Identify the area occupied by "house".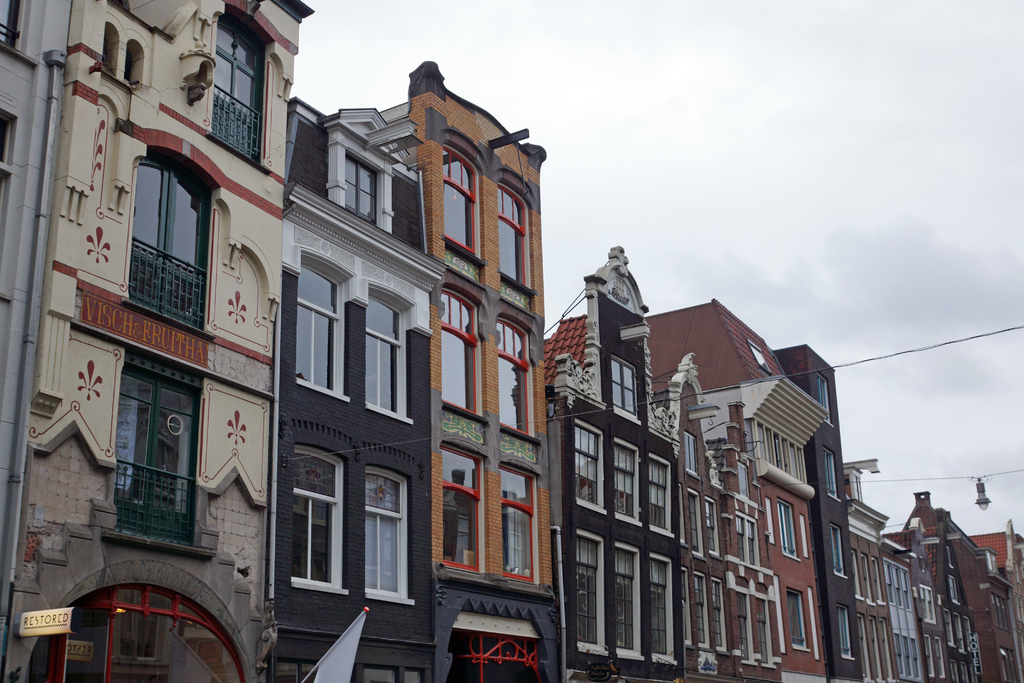
Area: x1=381 y1=58 x2=561 y2=682.
